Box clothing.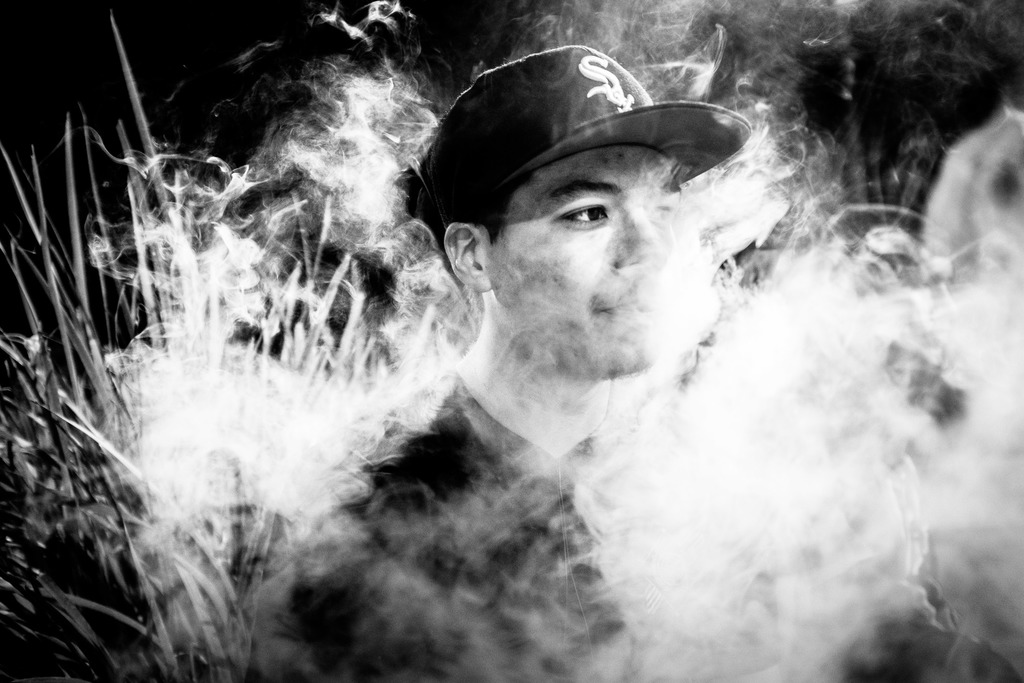
crop(294, 379, 635, 676).
